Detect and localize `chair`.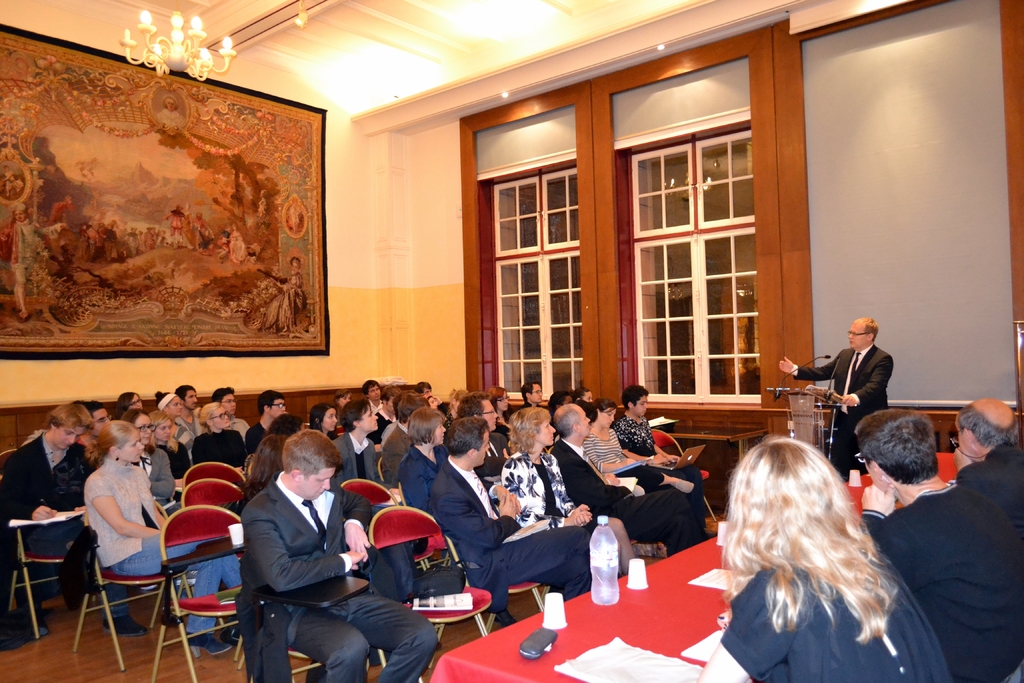
Localized at <region>337, 477, 399, 519</region>.
